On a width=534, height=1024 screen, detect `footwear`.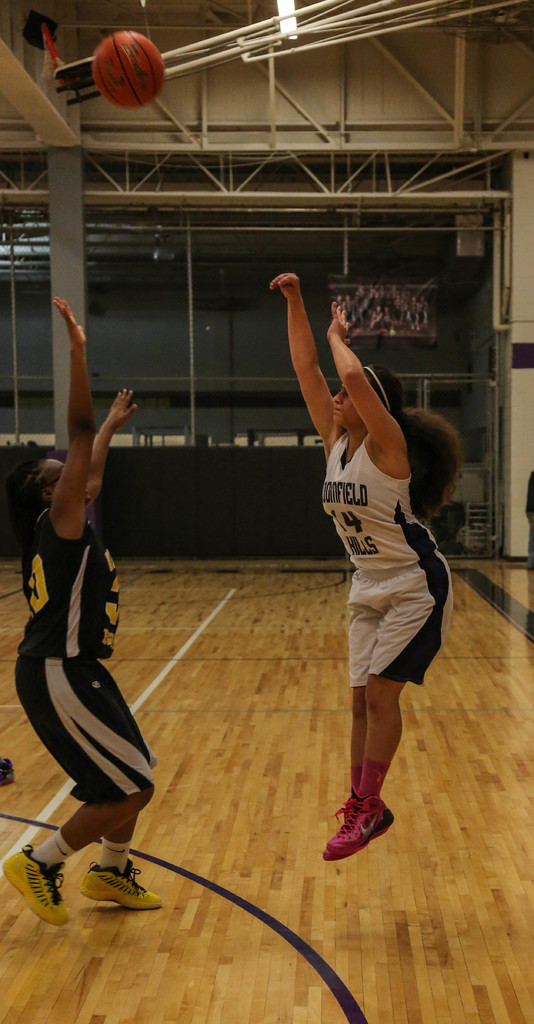
{"left": 5, "top": 842, "right": 74, "bottom": 927}.
